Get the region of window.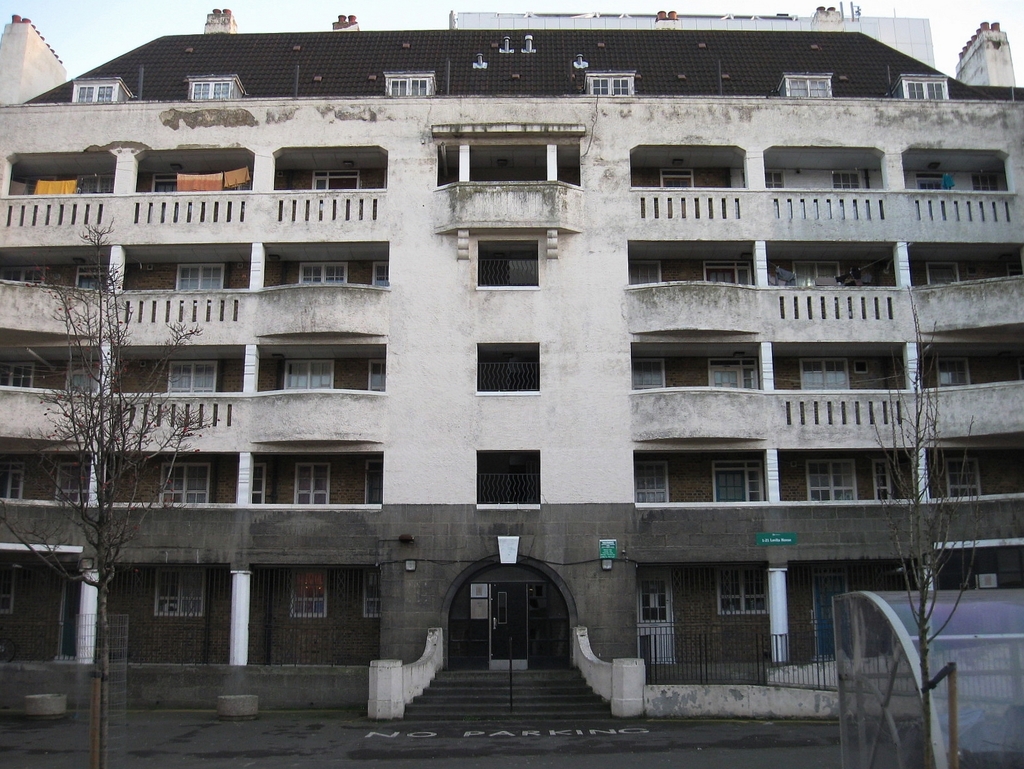
935:355:970:391.
